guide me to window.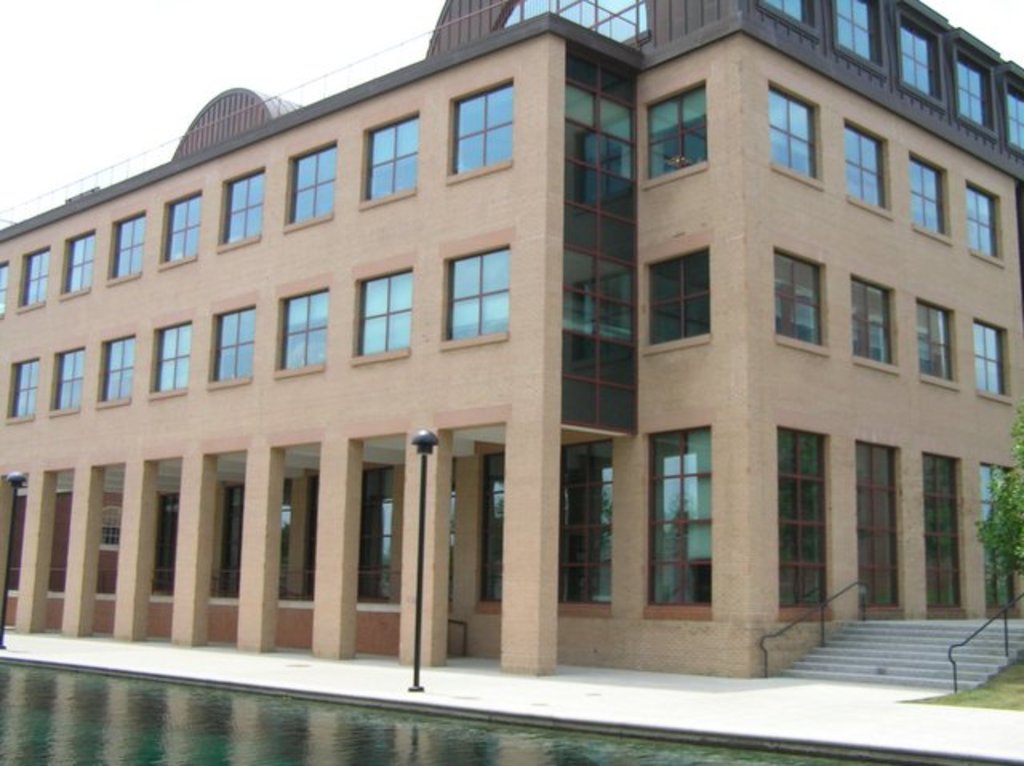
Guidance: {"left": 910, "top": 150, "right": 952, "bottom": 248}.
